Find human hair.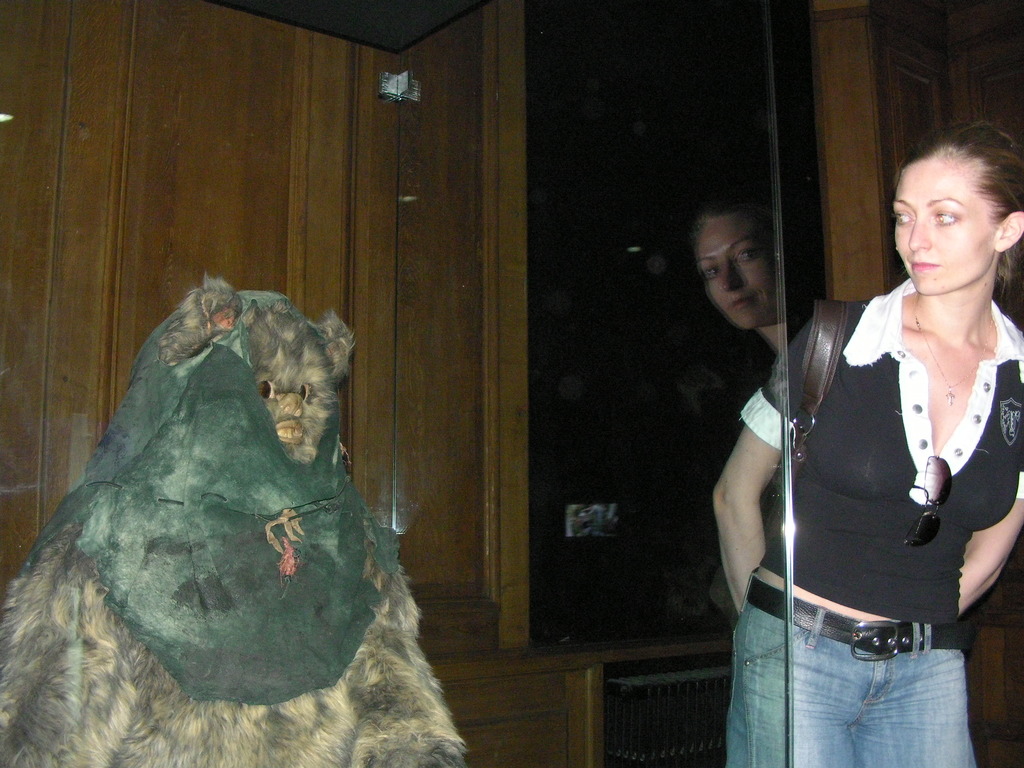
bbox=[877, 111, 1017, 303].
